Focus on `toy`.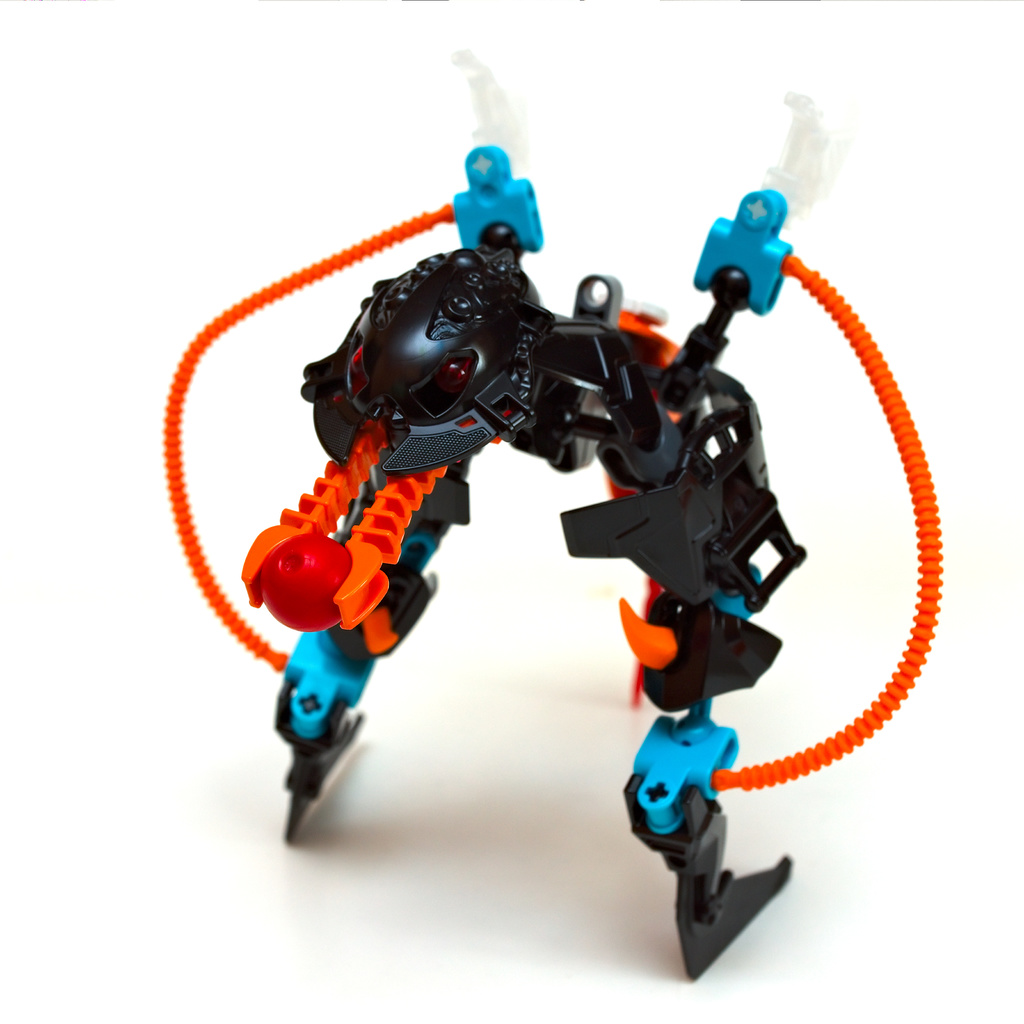
Focused at bbox(158, 89, 942, 965).
